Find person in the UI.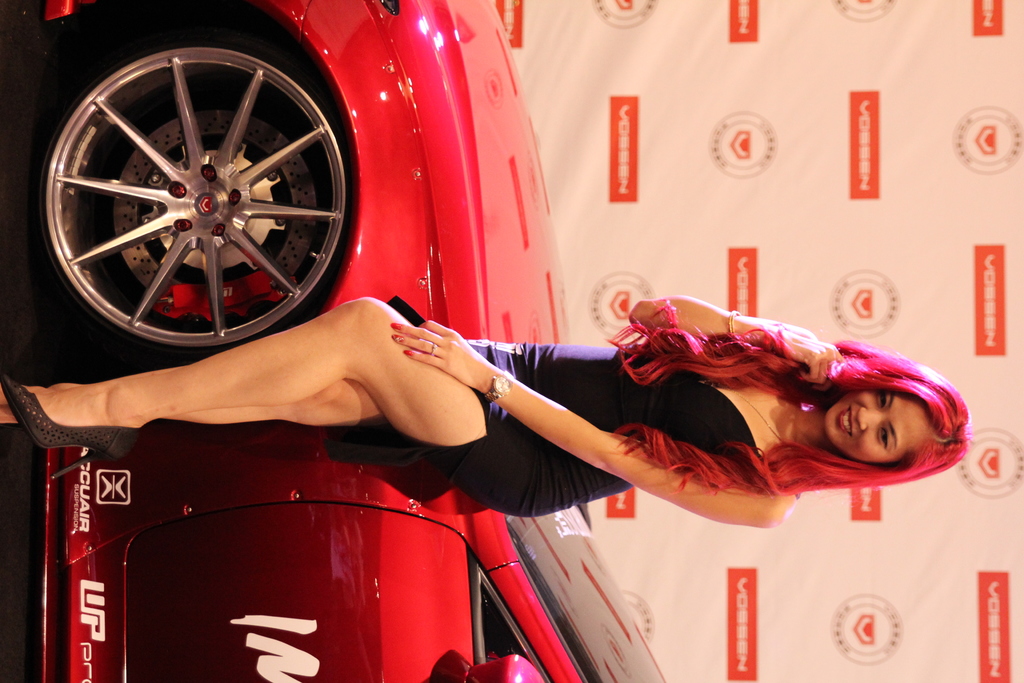
UI element at [0, 295, 972, 528].
